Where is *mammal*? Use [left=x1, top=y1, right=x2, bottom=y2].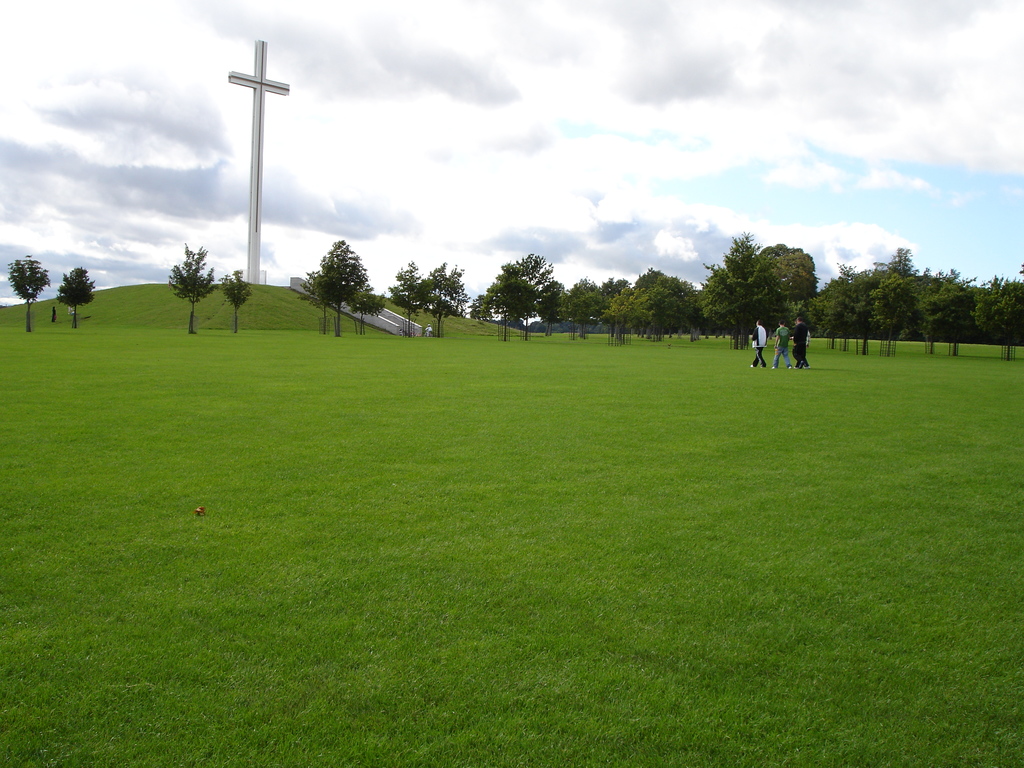
[left=422, top=324, right=435, bottom=338].
